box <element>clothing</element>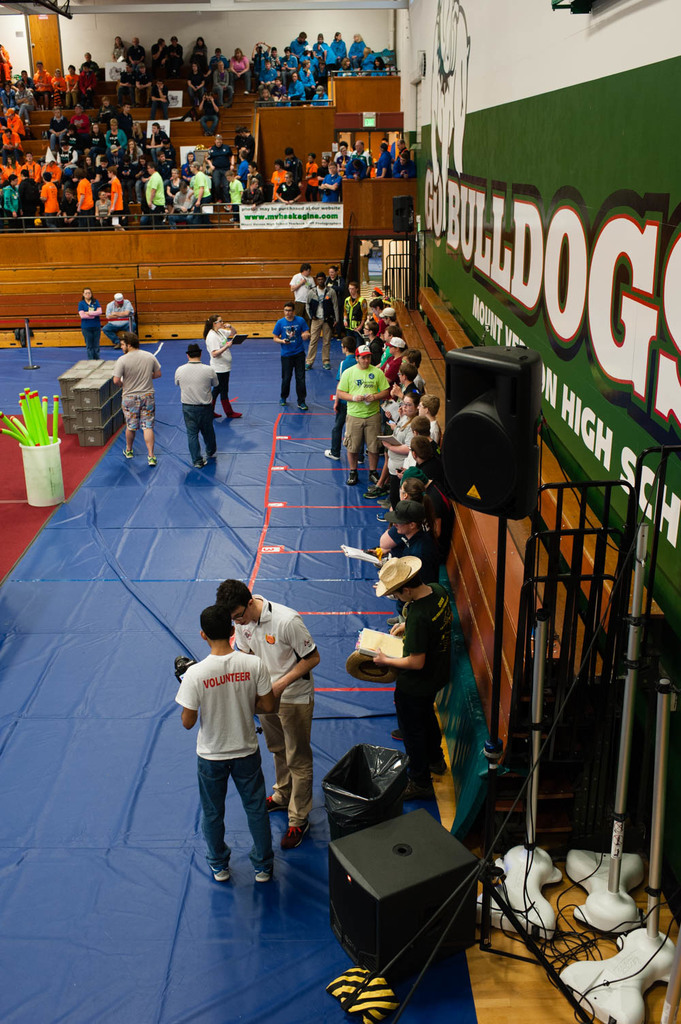
rect(269, 315, 311, 414)
